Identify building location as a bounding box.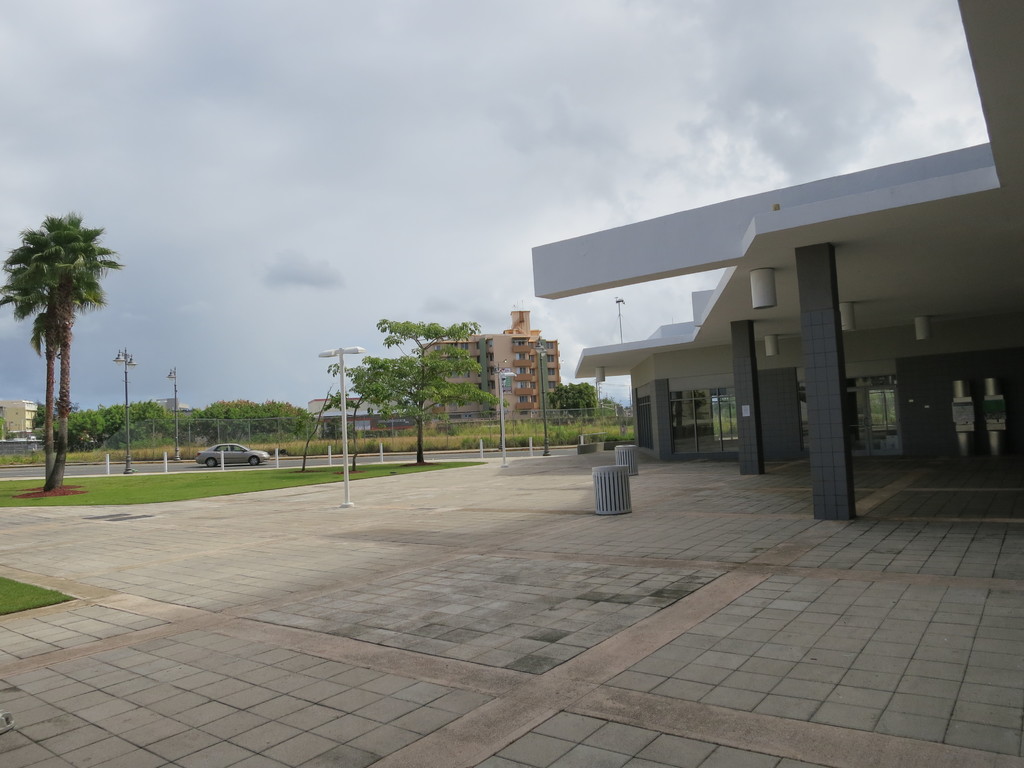
bbox(532, 1, 1021, 520).
